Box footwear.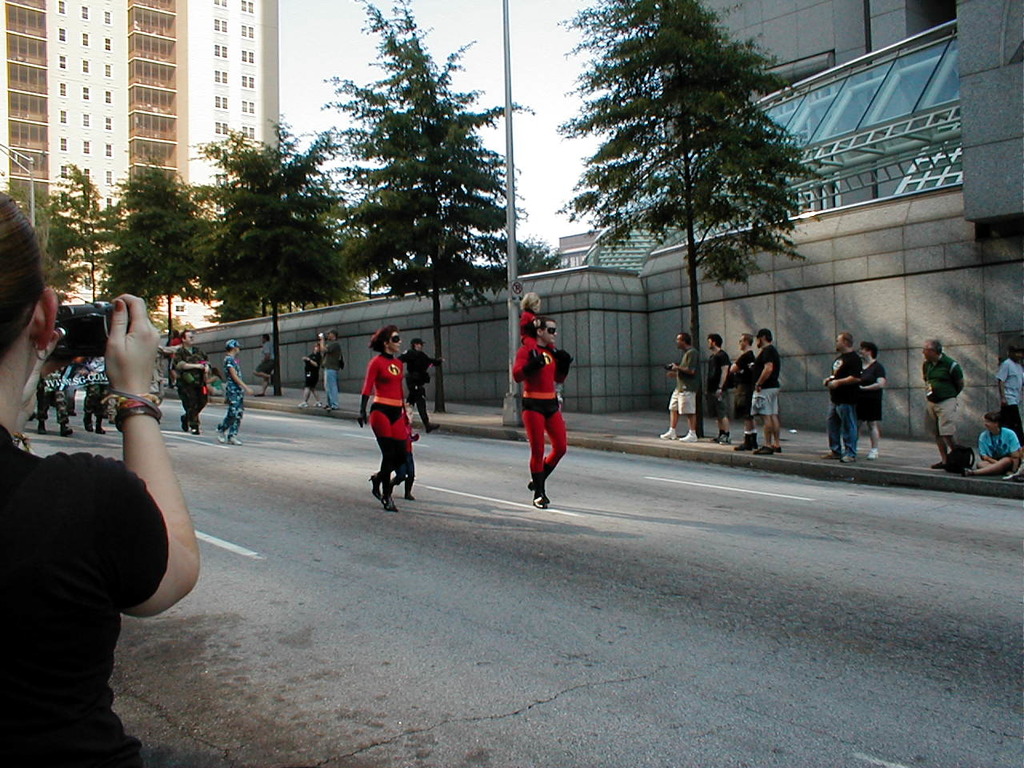
x1=189 y1=426 x2=200 y2=434.
